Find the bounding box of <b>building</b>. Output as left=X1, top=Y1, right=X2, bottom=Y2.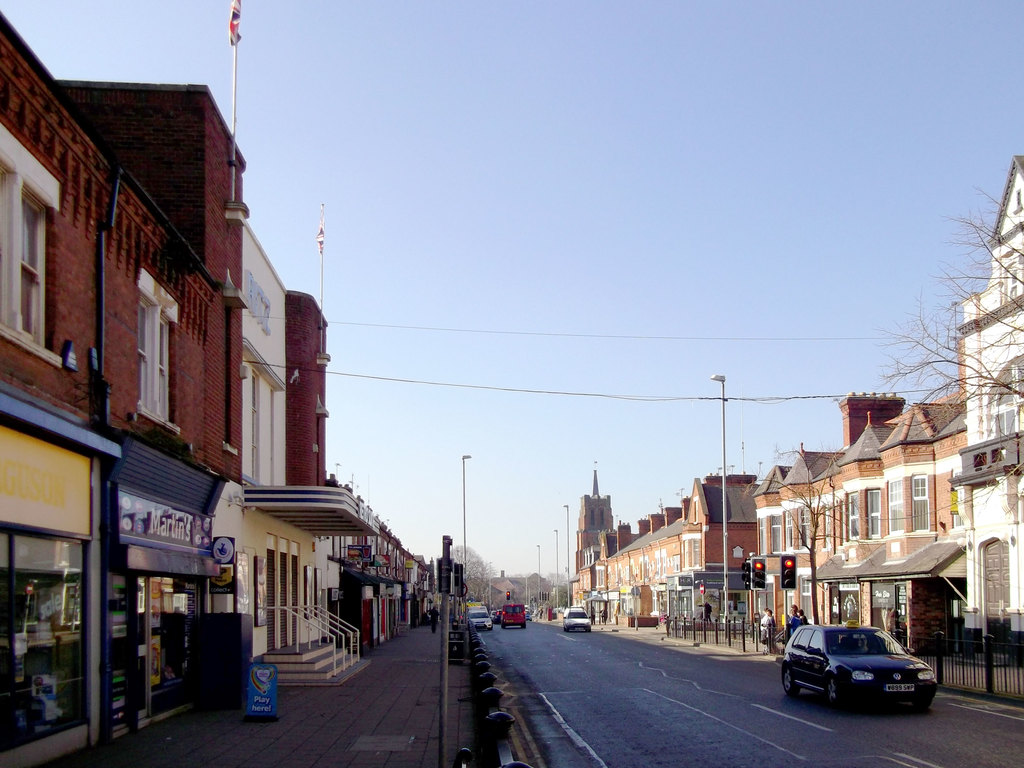
left=244, top=226, right=379, bottom=690.
